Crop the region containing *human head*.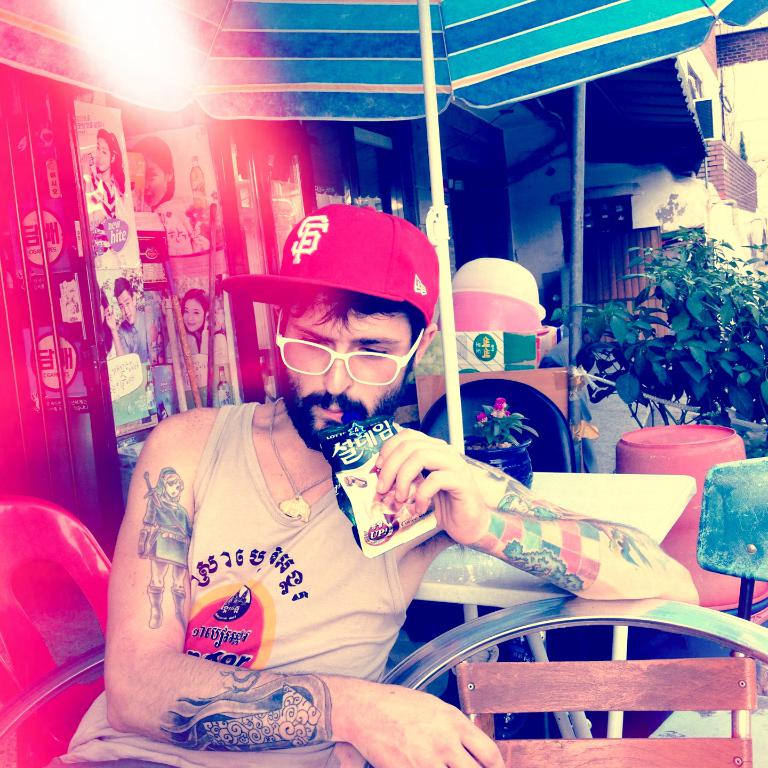
Crop region: bbox=(158, 466, 182, 500).
